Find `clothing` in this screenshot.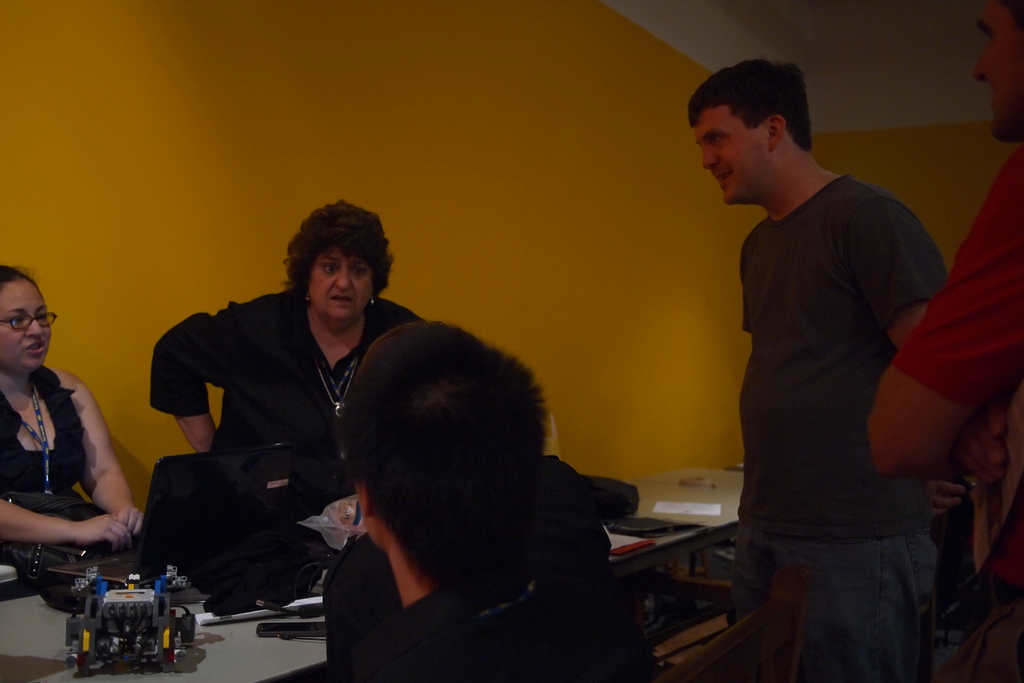
The bounding box for `clothing` is select_region(320, 451, 662, 682).
